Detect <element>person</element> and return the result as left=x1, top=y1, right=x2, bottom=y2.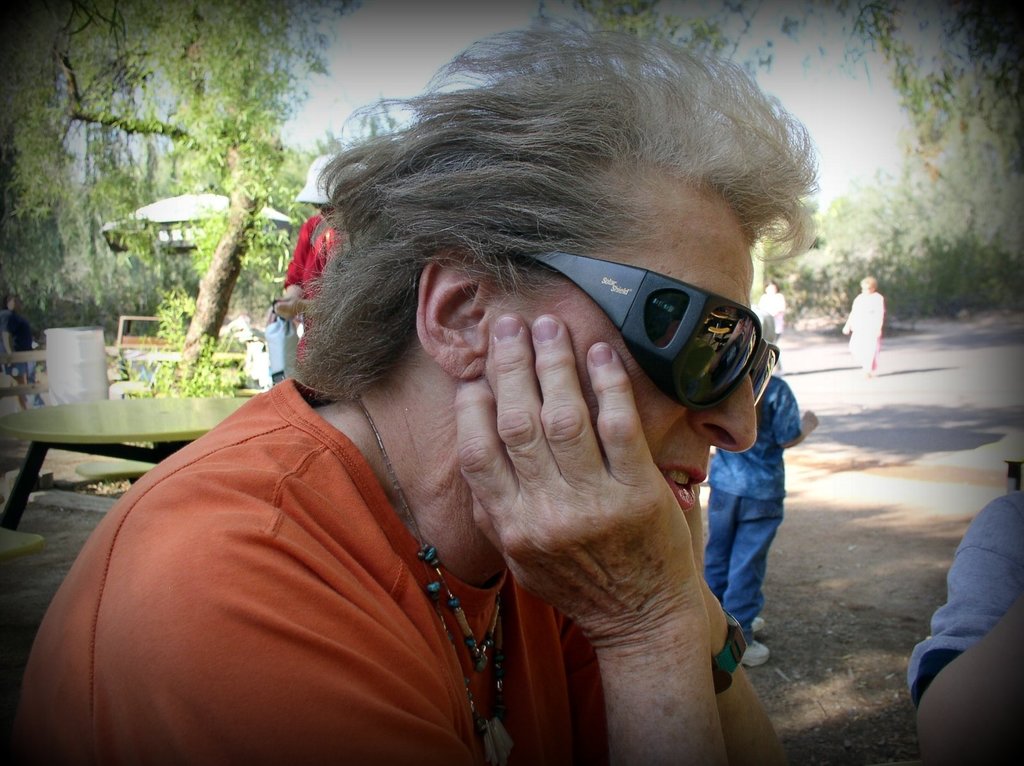
left=755, top=285, right=785, bottom=343.
